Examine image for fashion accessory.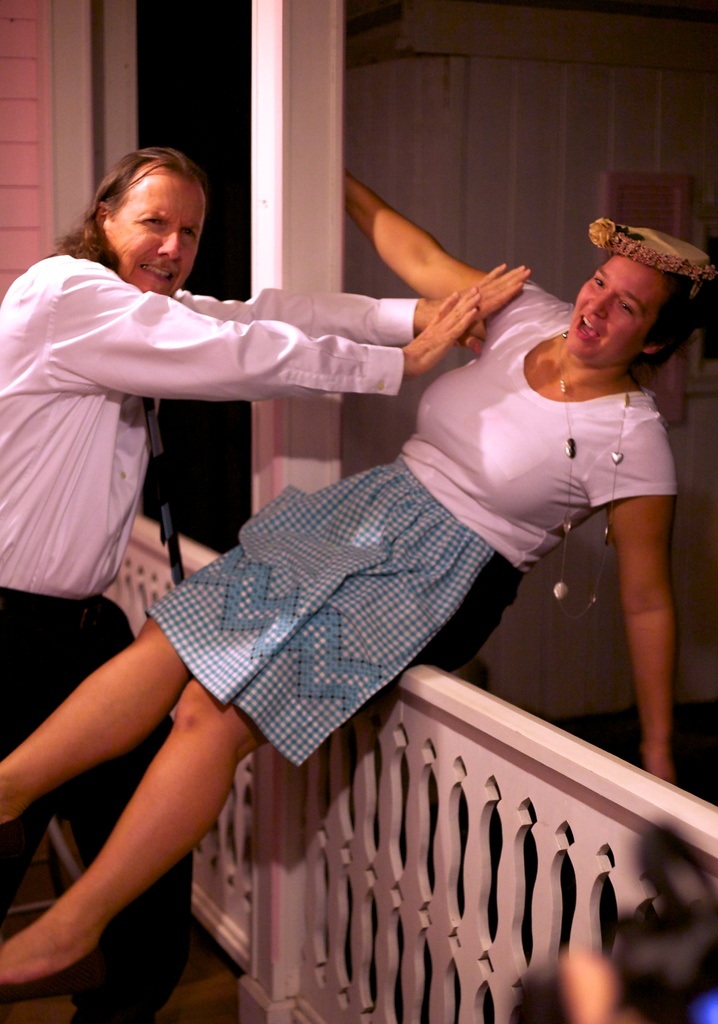
Examination result: box=[555, 326, 632, 620].
